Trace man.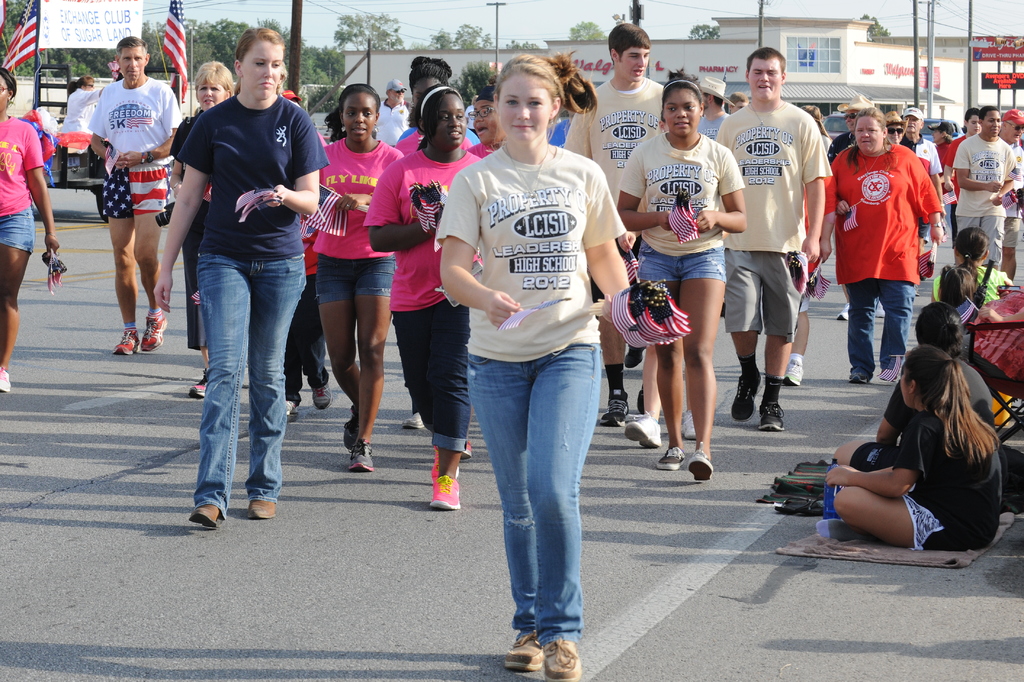
Traced to 561:24:668:427.
